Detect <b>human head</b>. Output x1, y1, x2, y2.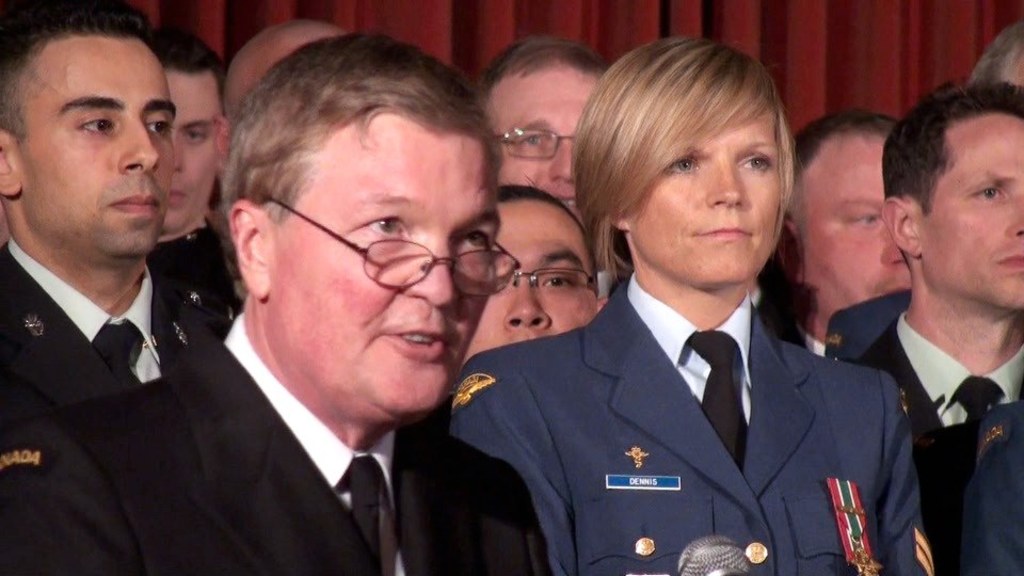
474, 33, 608, 206.
